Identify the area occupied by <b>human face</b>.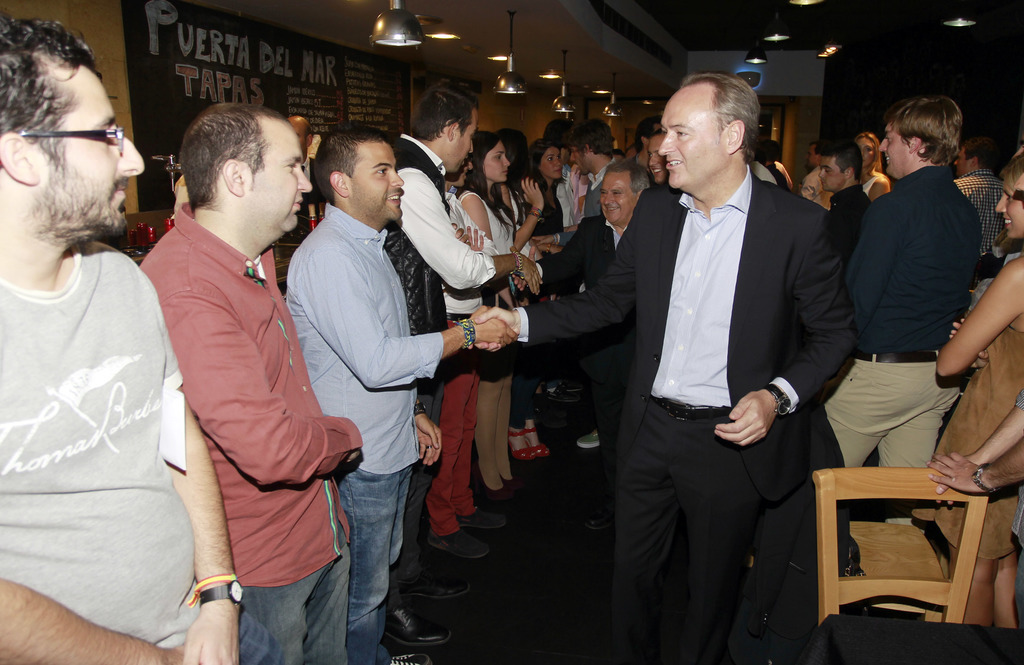
Area: rect(803, 164, 829, 209).
